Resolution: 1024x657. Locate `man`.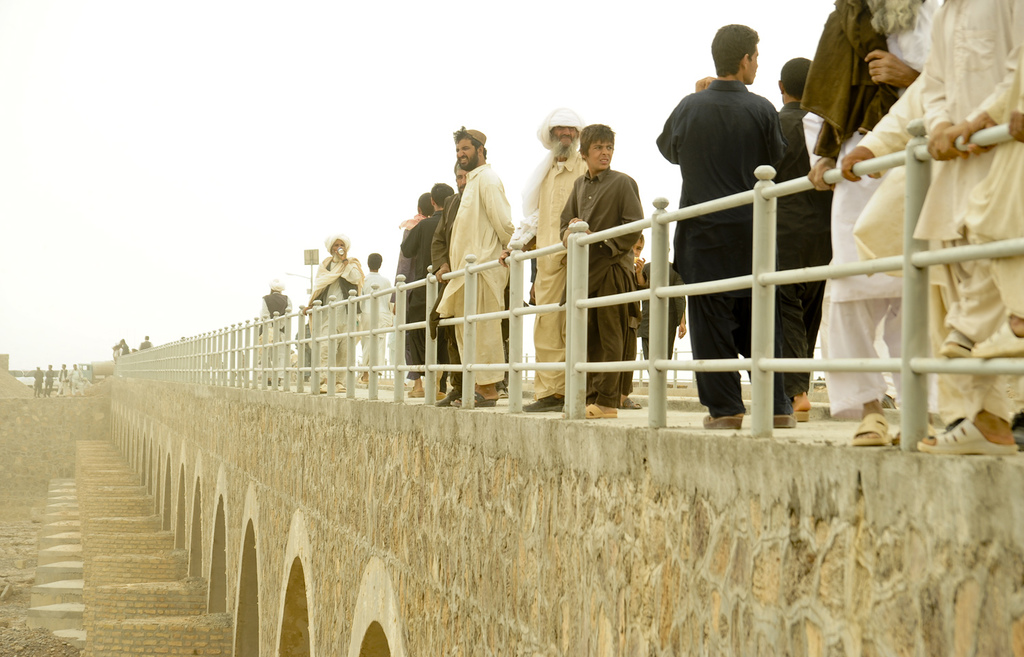
Rect(840, 68, 928, 184).
